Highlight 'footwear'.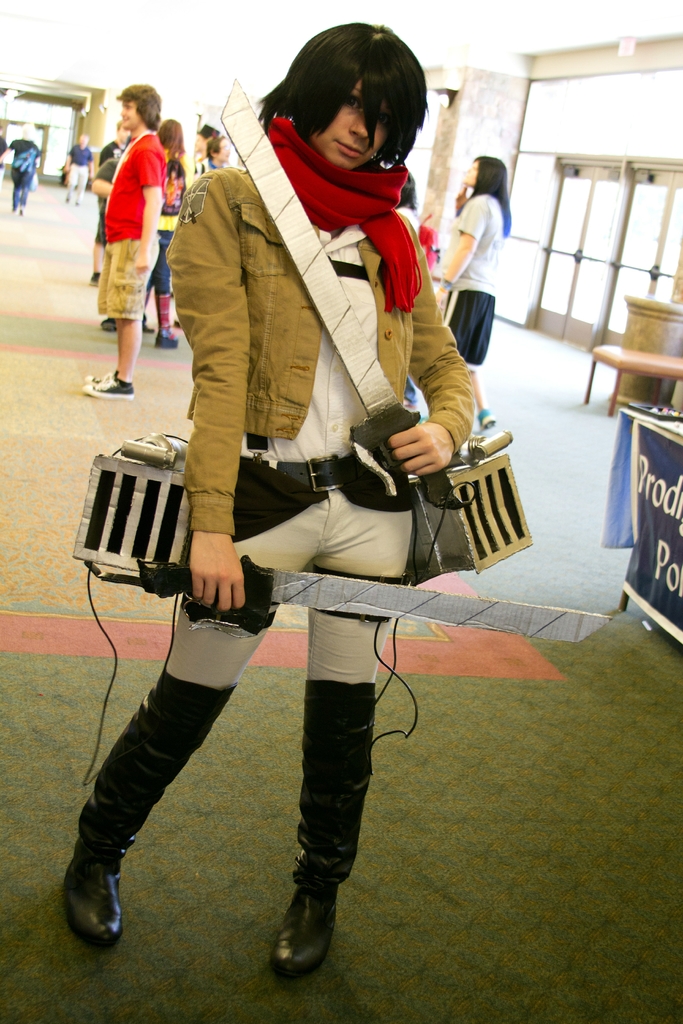
Highlighted region: [82, 372, 107, 382].
